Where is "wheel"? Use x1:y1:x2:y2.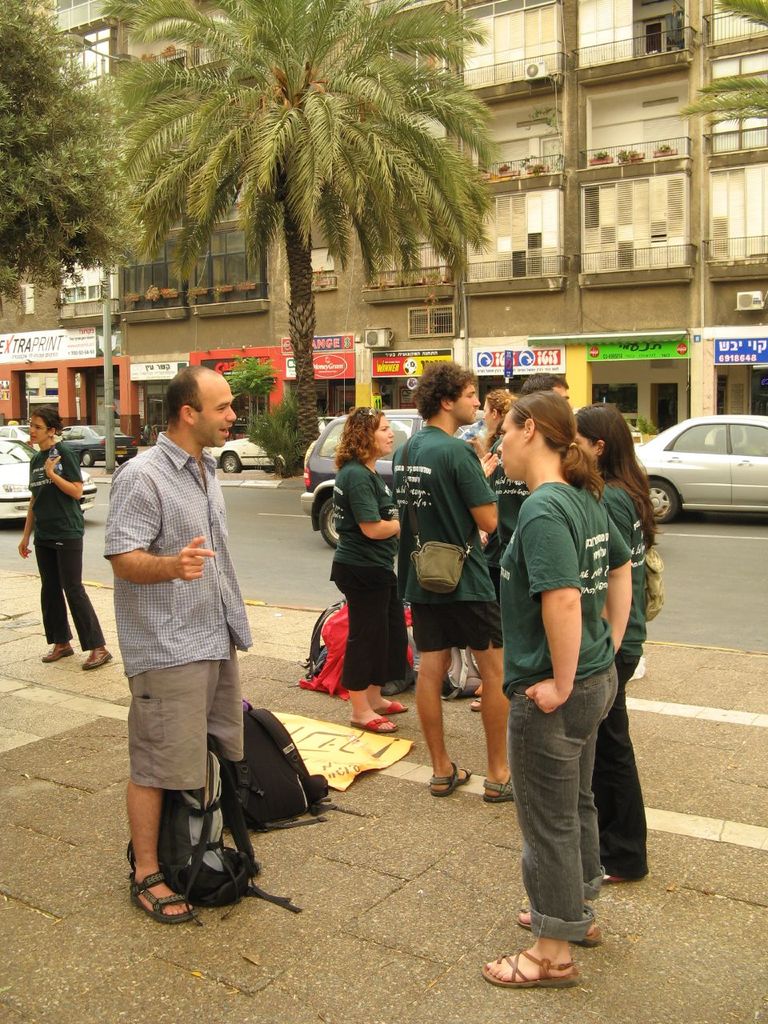
223:453:241:475.
